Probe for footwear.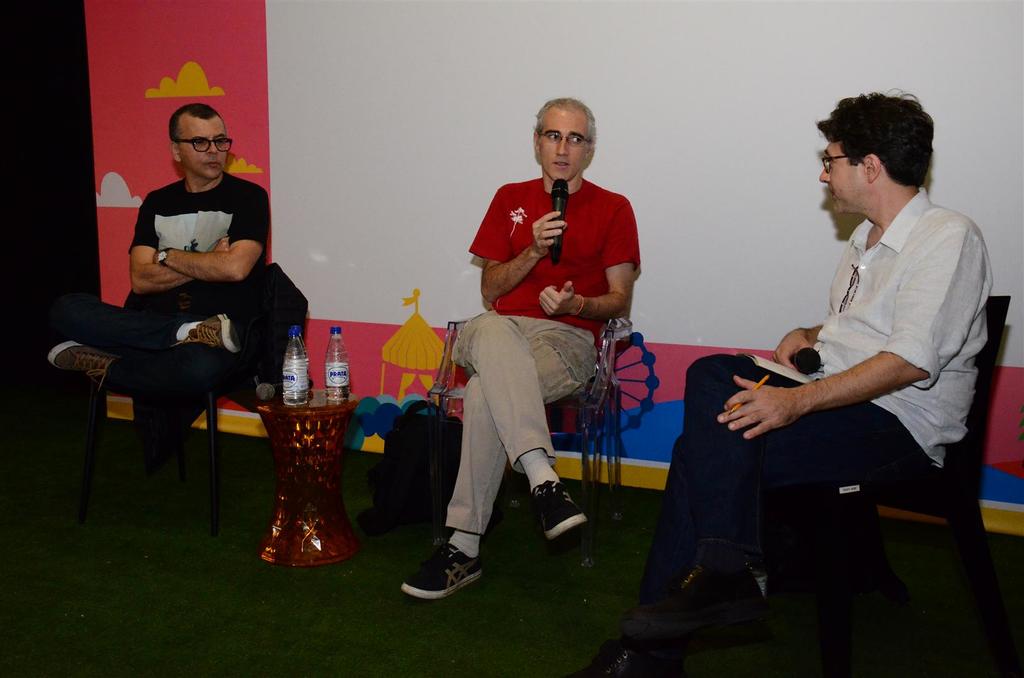
Probe result: 45 342 118 393.
